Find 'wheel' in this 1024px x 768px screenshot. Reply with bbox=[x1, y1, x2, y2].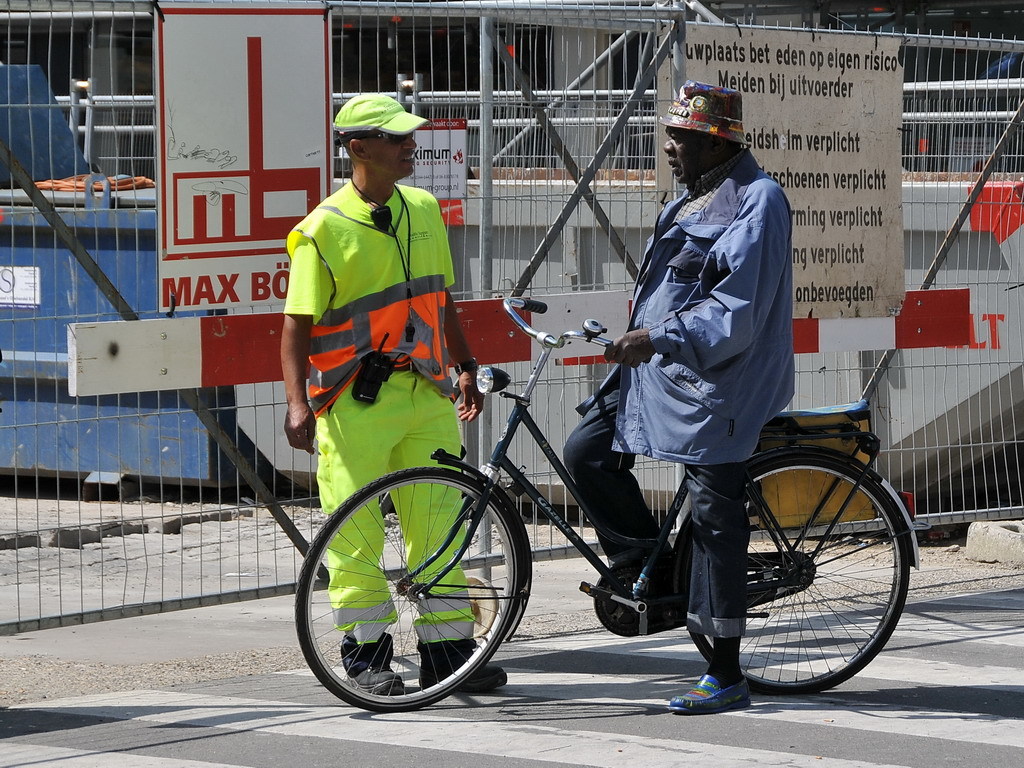
bbox=[303, 473, 523, 708].
